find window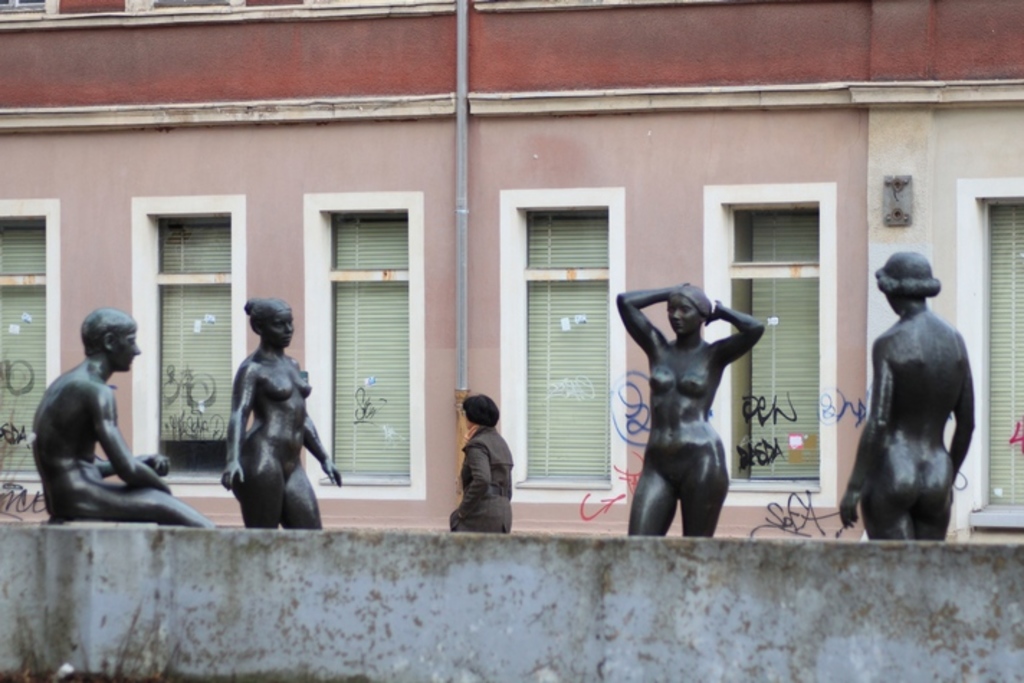
157/223/226/486
